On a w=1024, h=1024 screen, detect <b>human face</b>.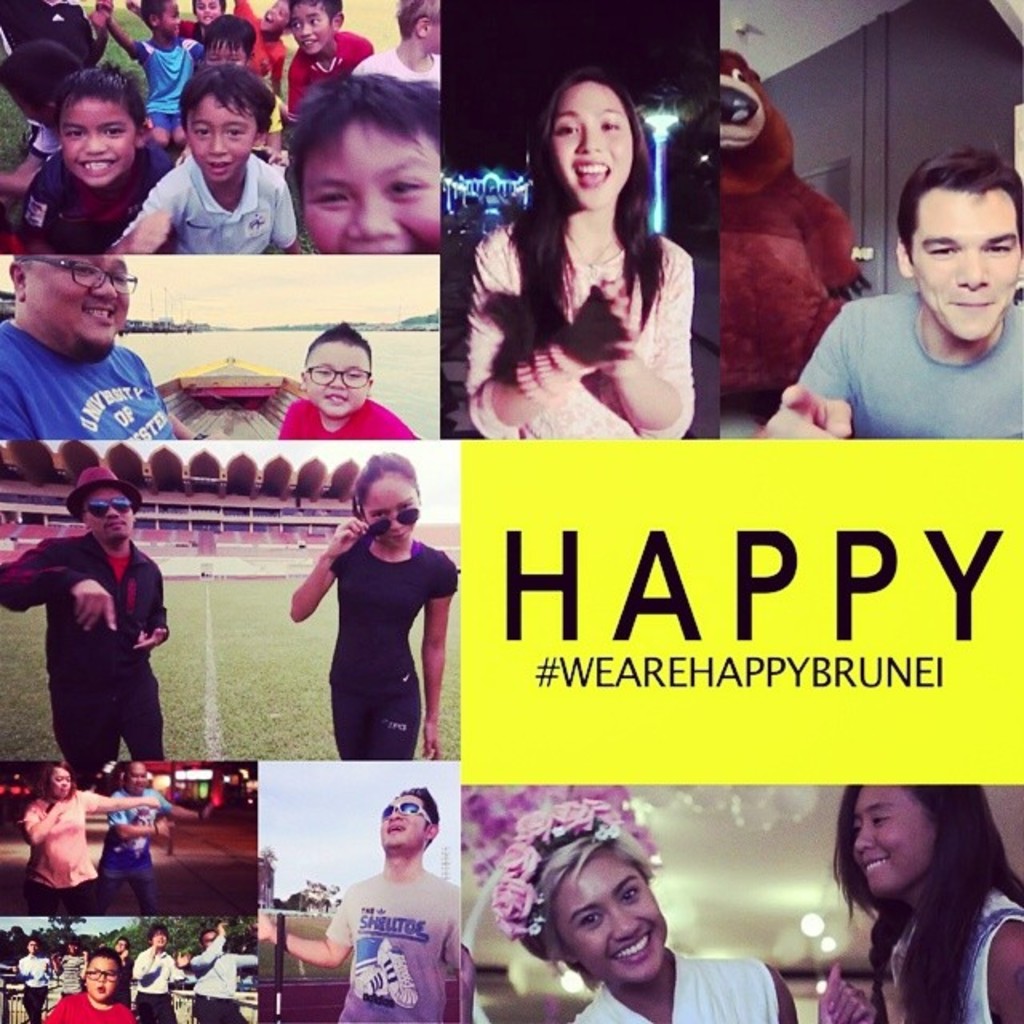
(554,82,630,208).
